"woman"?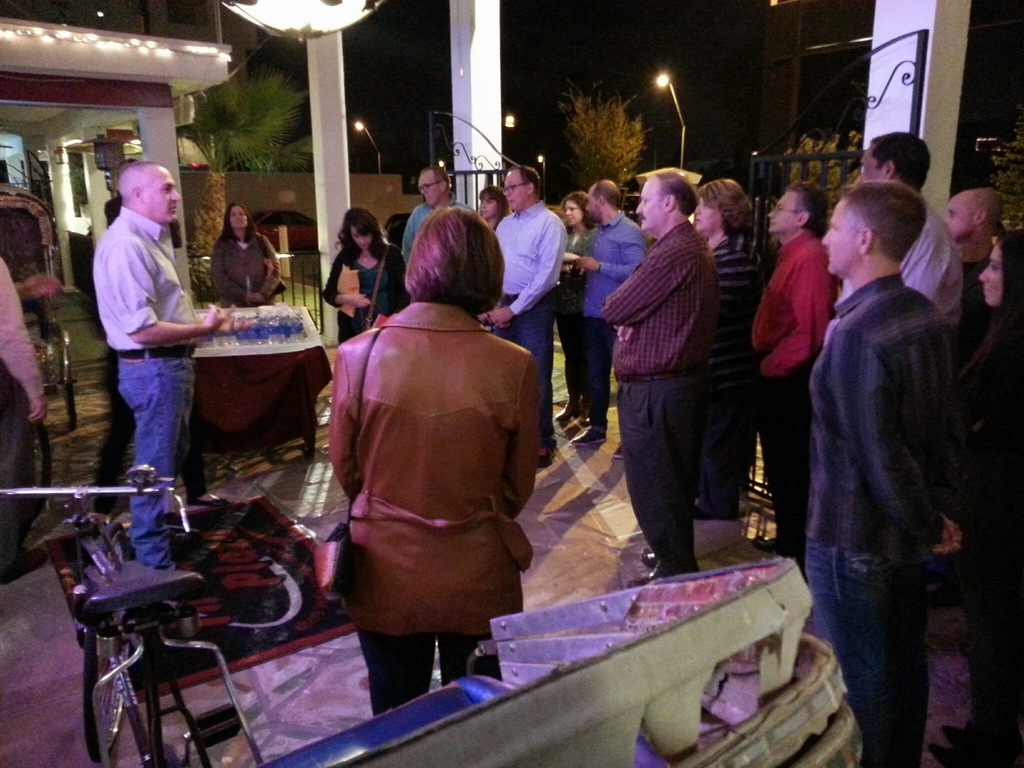
bbox(208, 202, 282, 303)
